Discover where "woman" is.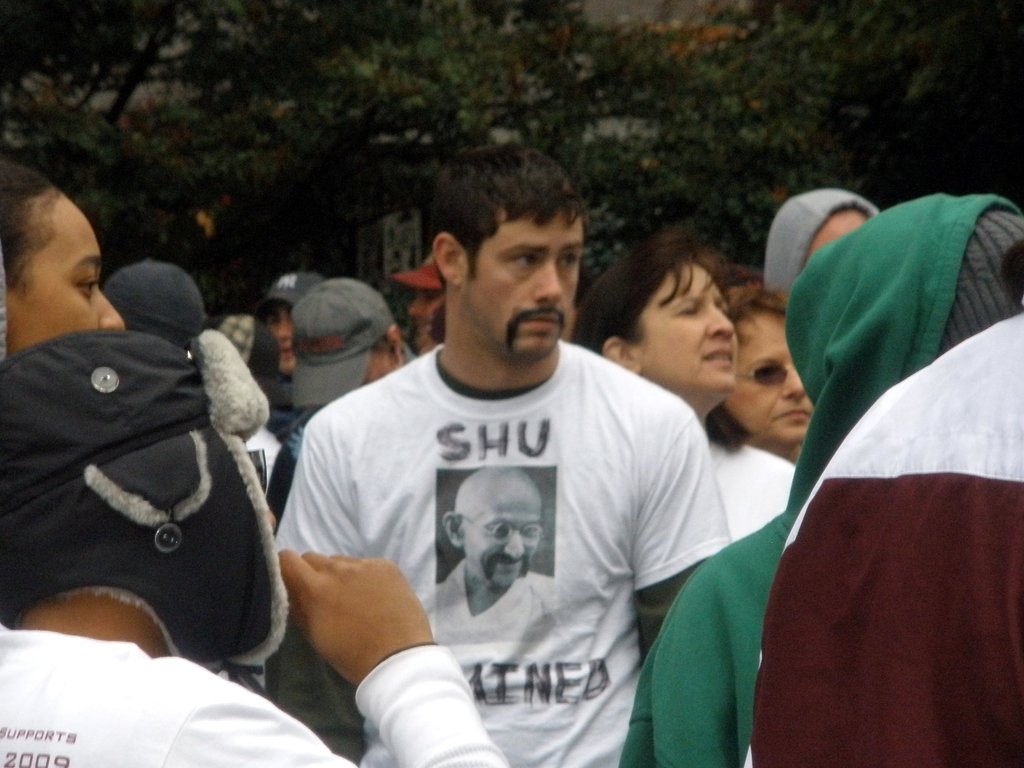
Discovered at [x1=722, y1=282, x2=831, y2=458].
